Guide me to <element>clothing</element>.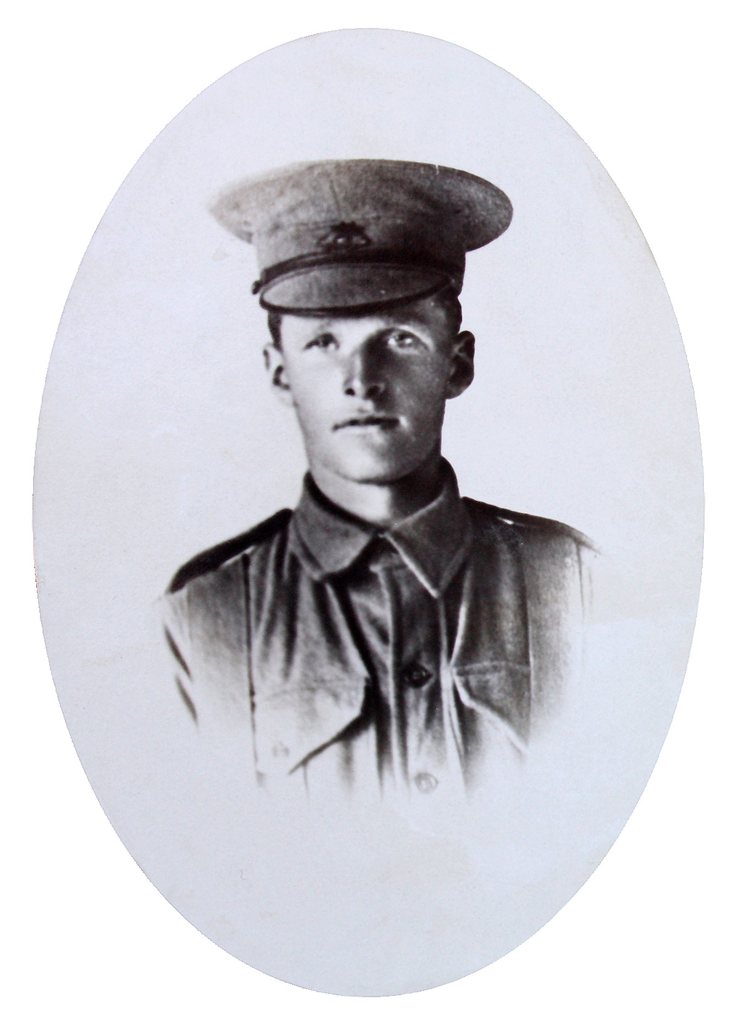
Guidance: [left=137, top=130, right=662, bottom=774].
